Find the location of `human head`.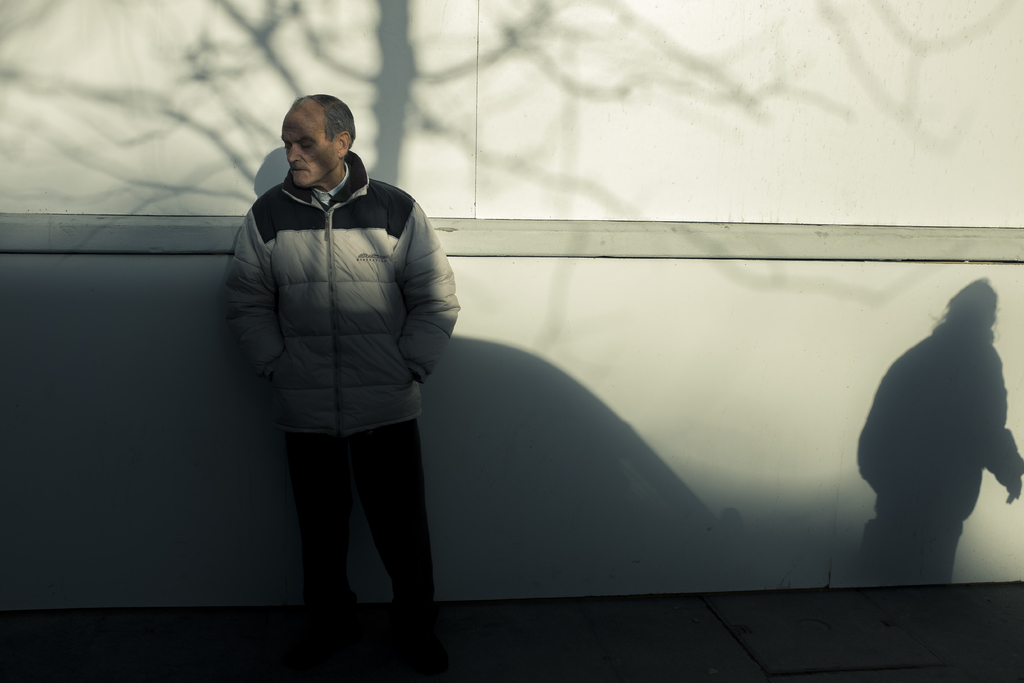
Location: {"left": 279, "top": 94, "right": 357, "bottom": 202}.
